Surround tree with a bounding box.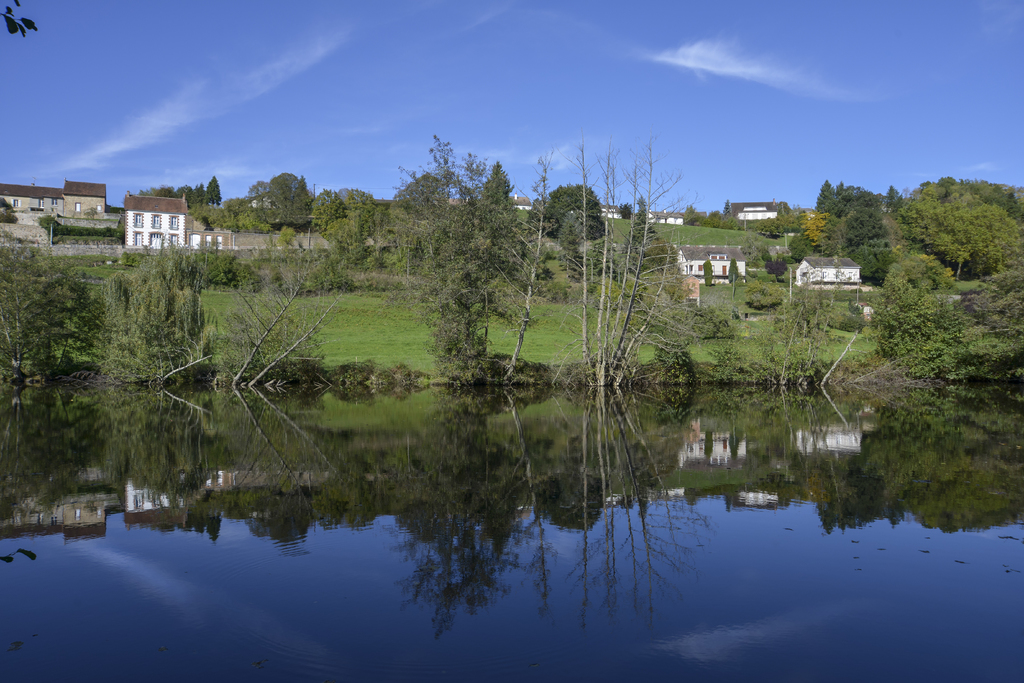
{"left": 177, "top": 183, "right": 194, "bottom": 204}.
